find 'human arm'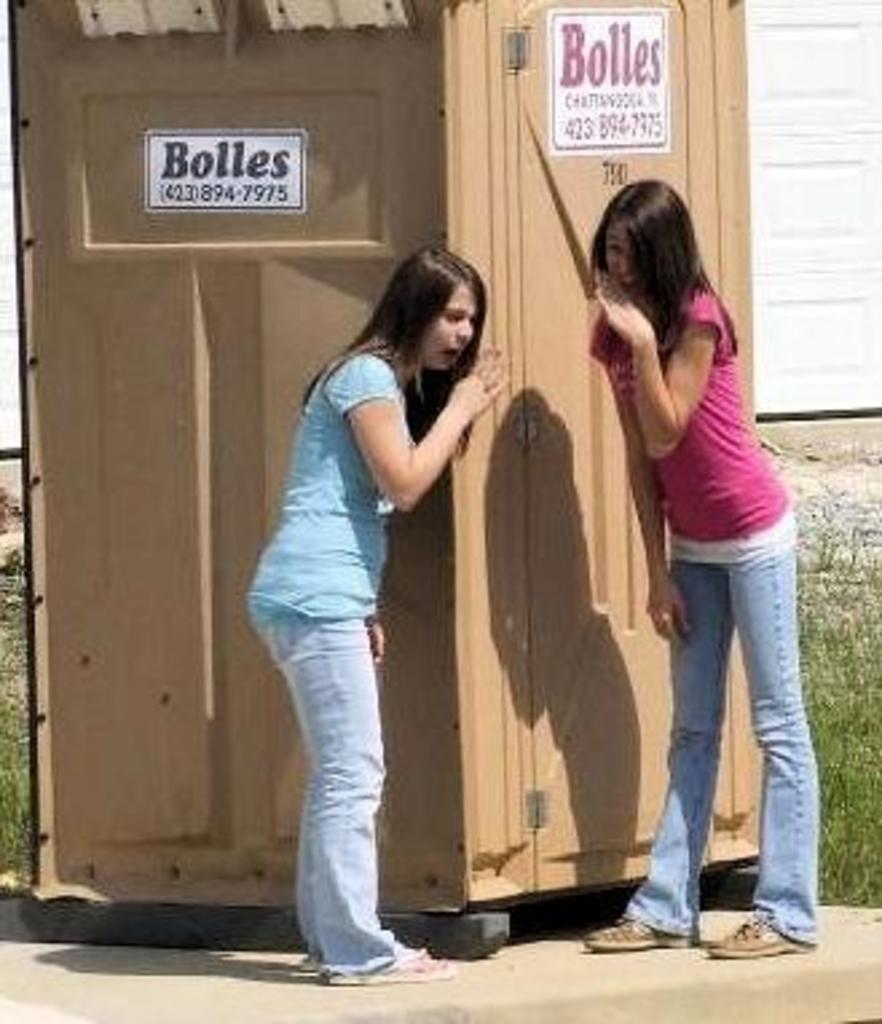
Rect(598, 338, 686, 649)
